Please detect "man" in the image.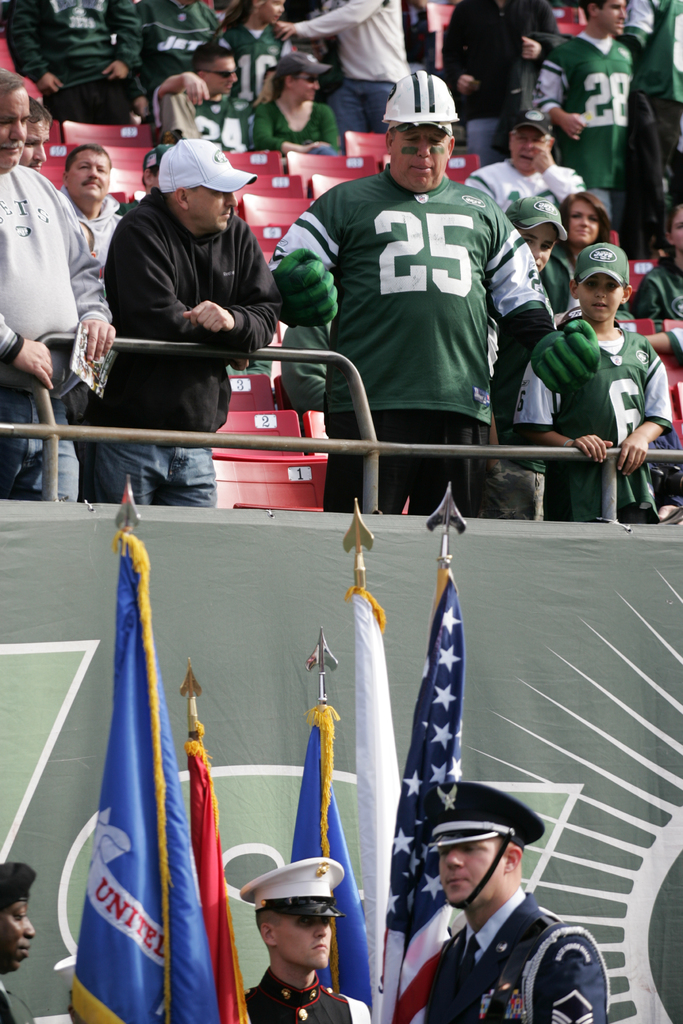
l=239, t=851, r=376, b=1023.
